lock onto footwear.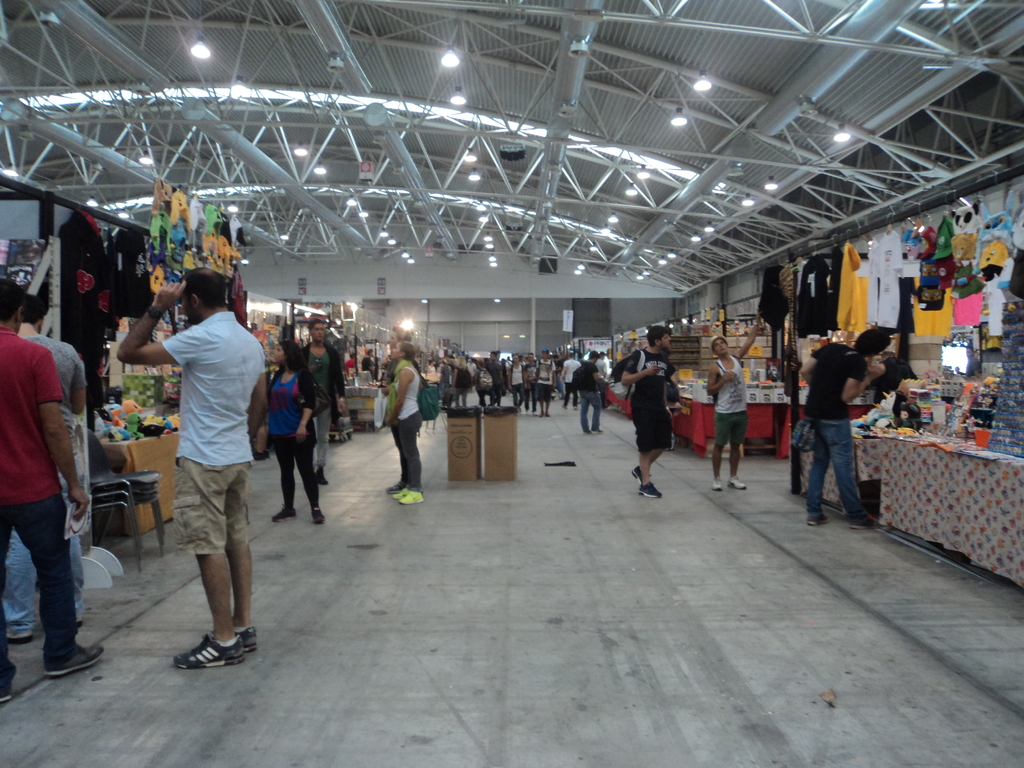
Locked: rect(40, 643, 106, 675).
